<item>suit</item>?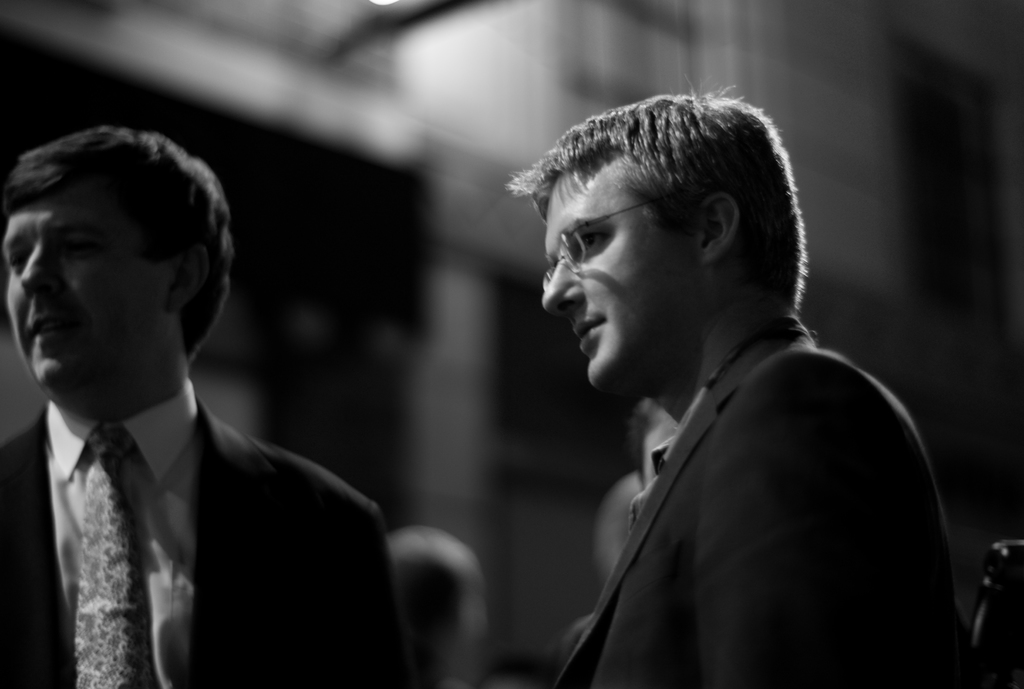
box=[550, 318, 979, 688]
